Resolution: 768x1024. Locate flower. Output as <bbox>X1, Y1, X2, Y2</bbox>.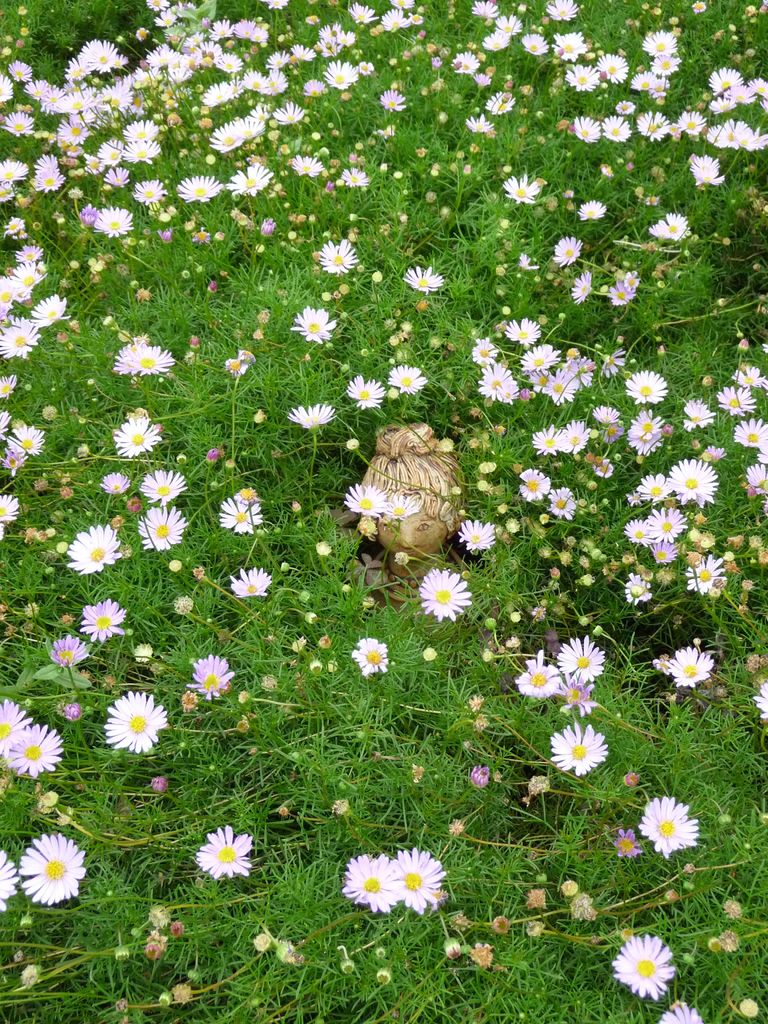
<bbox>591, 406, 620, 426</bbox>.
